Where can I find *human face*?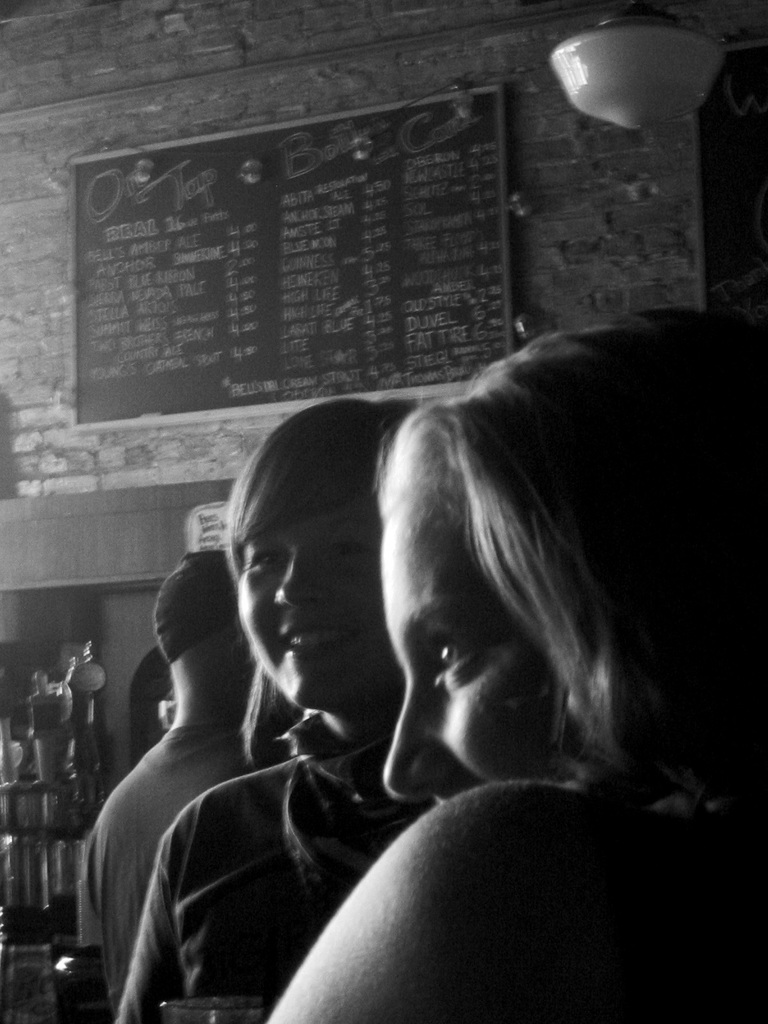
You can find it at locate(378, 416, 588, 806).
